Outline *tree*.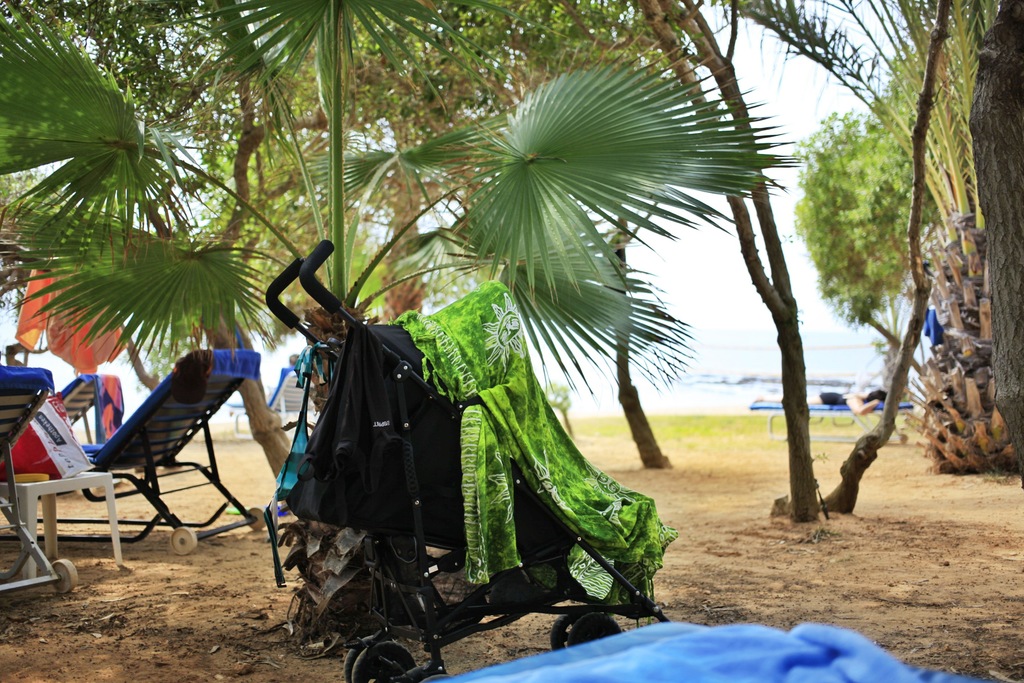
Outline: [982,0,1023,478].
